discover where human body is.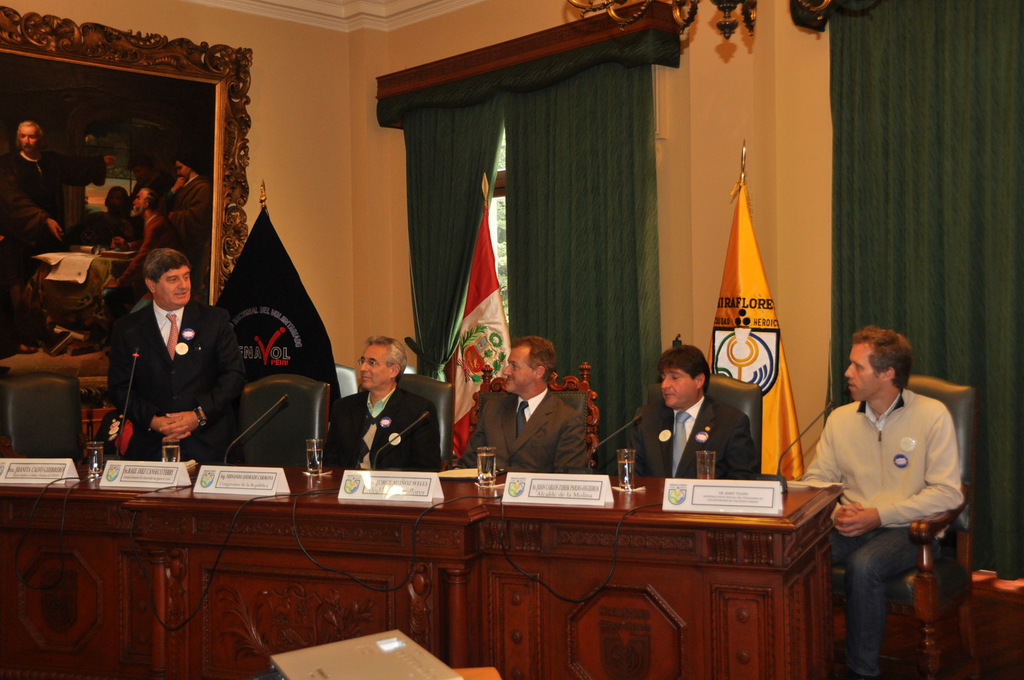
Discovered at [637,347,769,479].
